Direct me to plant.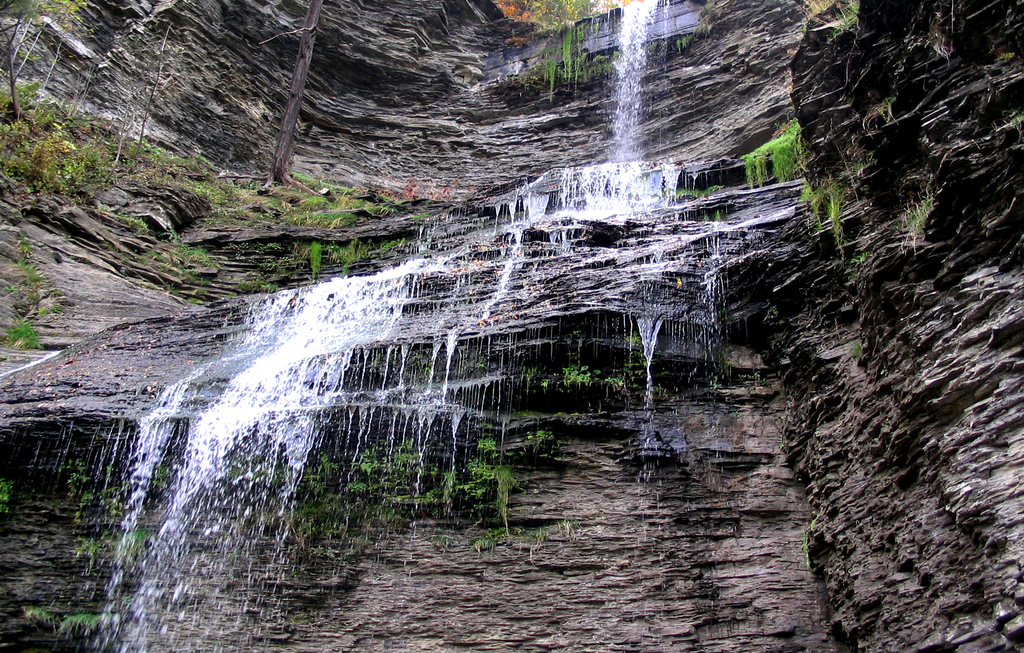
Direction: bbox=[467, 435, 513, 510].
